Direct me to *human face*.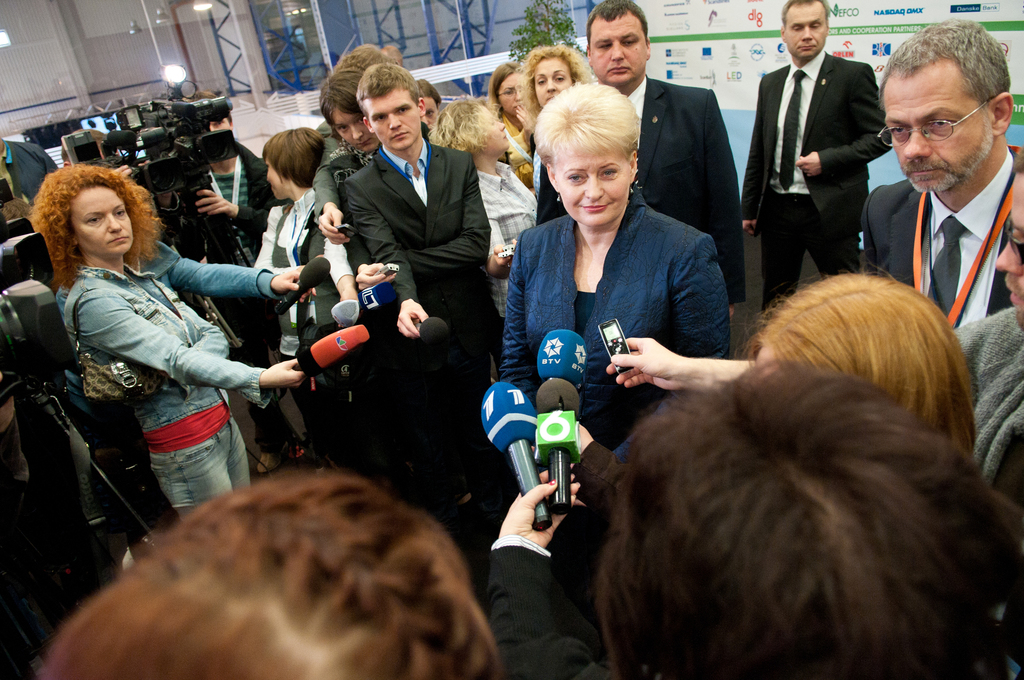
Direction: bbox=[426, 97, 438, 129].
